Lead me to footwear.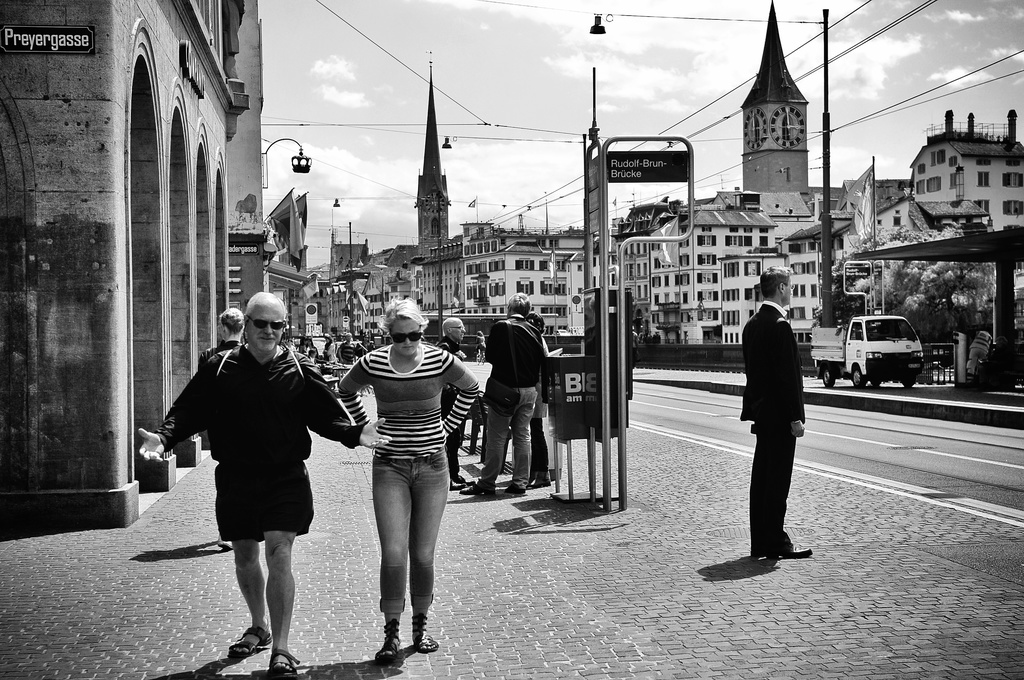
Lead to BBox(755, 542, 774, 562).
